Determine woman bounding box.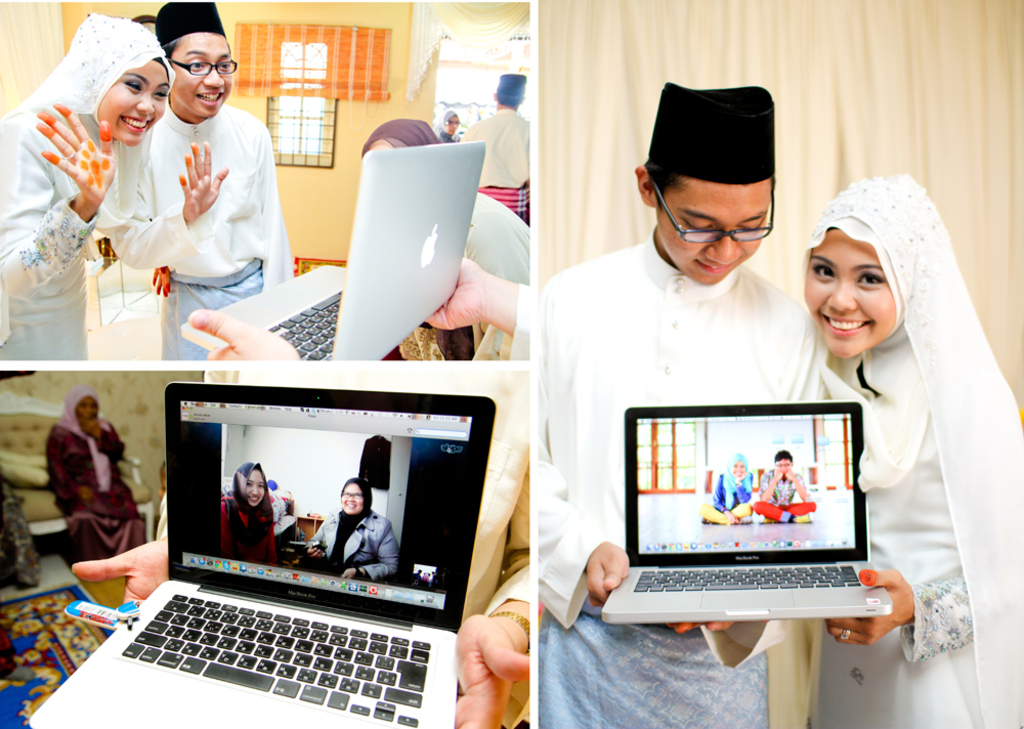
Determined: left=437, top=109, right=462, bottom=142.
